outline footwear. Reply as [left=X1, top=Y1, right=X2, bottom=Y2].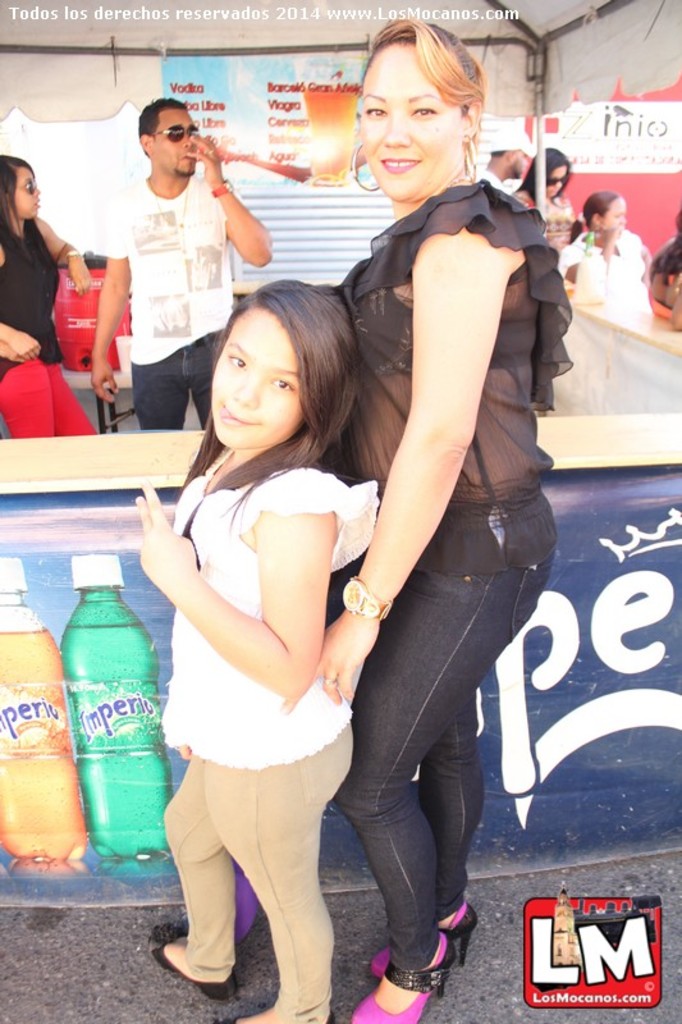
[left=150, top=936, right=242, bottom=1000].
